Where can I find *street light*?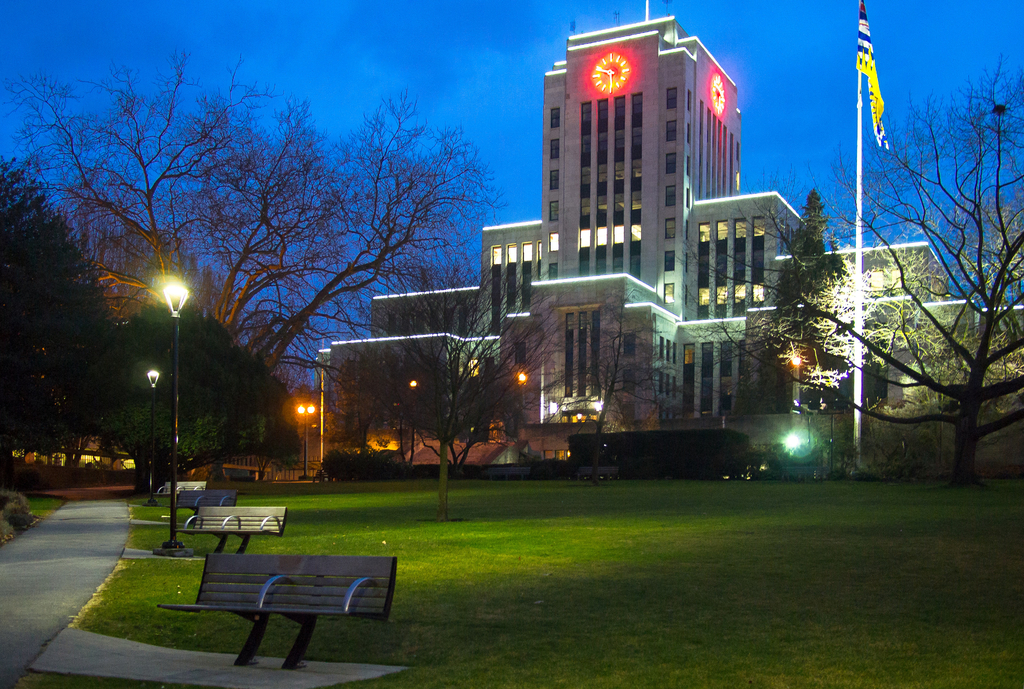
You can find it at rect(515, 372, 526, 433).
